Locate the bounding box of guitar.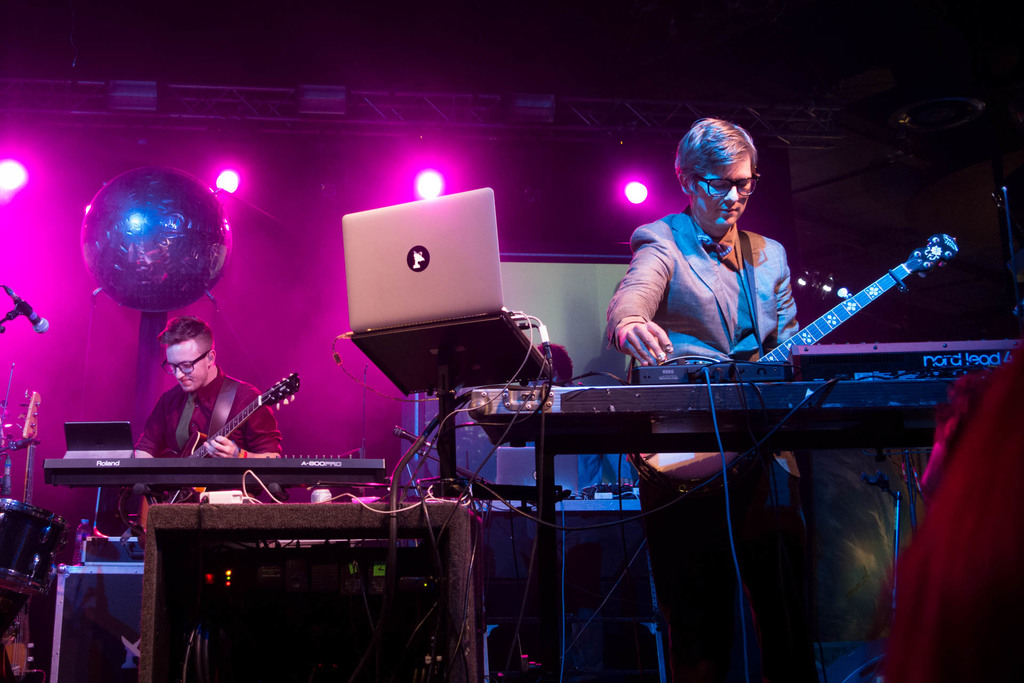
Bounding box: bbox=(622, 222, 968, 456).
